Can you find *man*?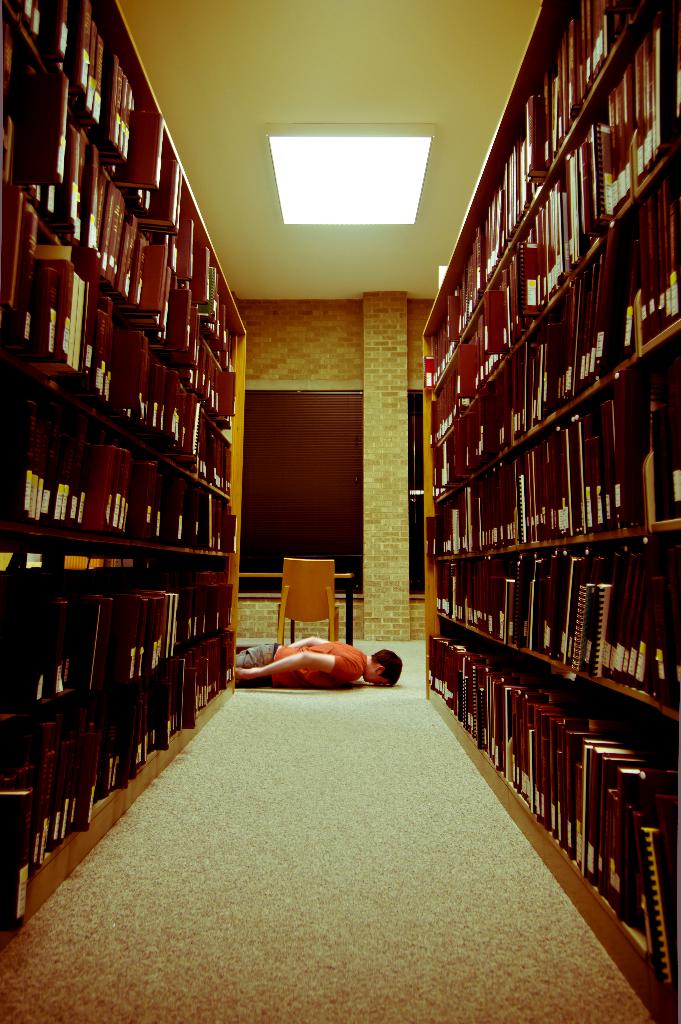
Yes, bounding box: {"left": 232, "top": 636, "right": 404, "bottom": 691}.
